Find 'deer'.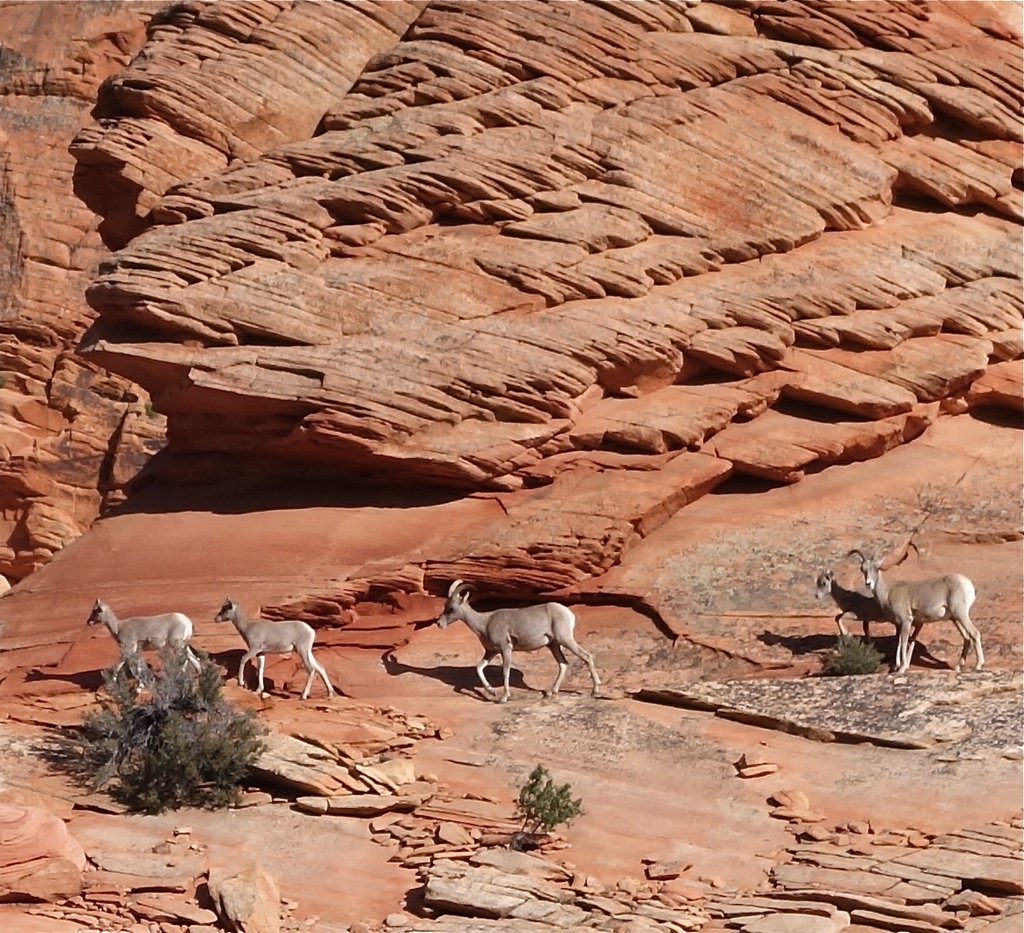
bbox=(91, 601, 206, 674).
